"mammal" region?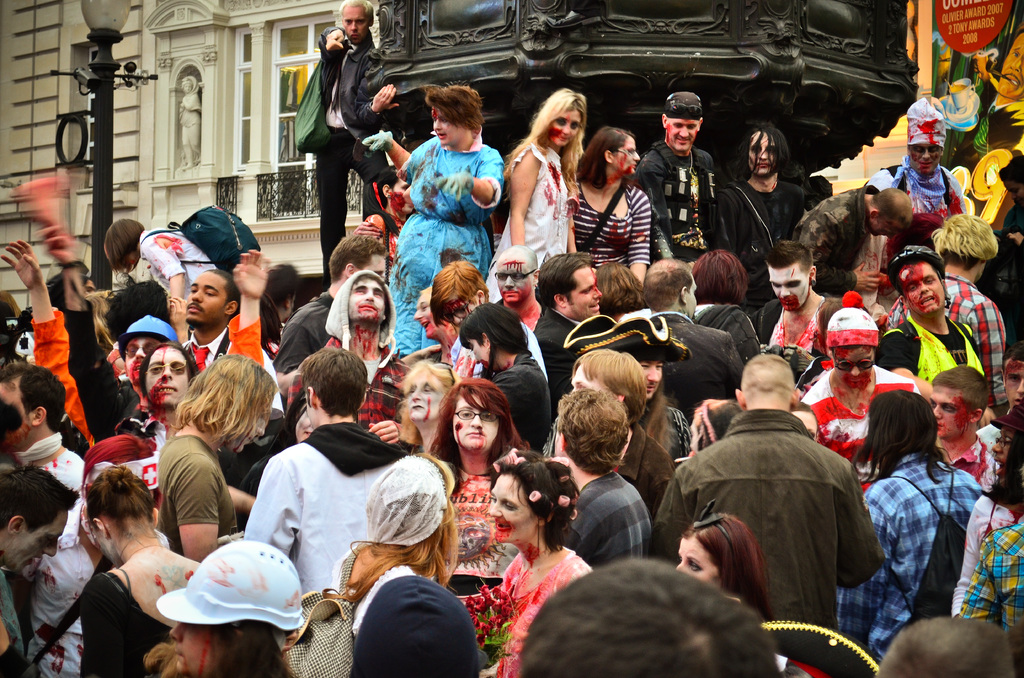
(356,164,421,273)
